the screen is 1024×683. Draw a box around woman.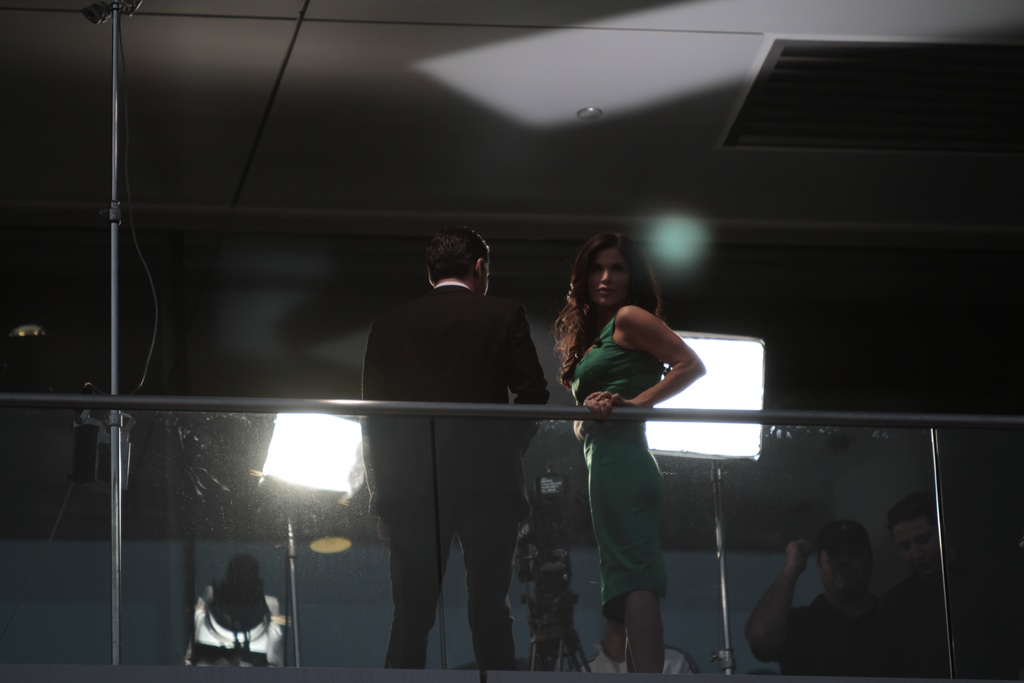
558,253,709,641.
